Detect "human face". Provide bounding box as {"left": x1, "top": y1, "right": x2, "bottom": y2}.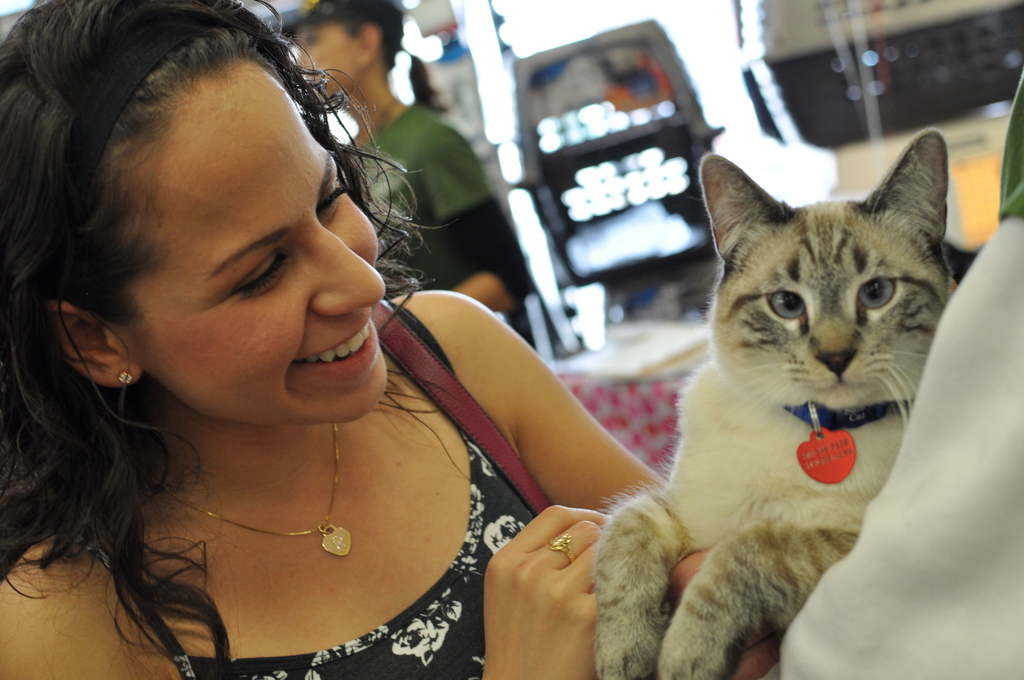
{"left": 299, "top": 23, "right": 362, "bottom": 99}.
